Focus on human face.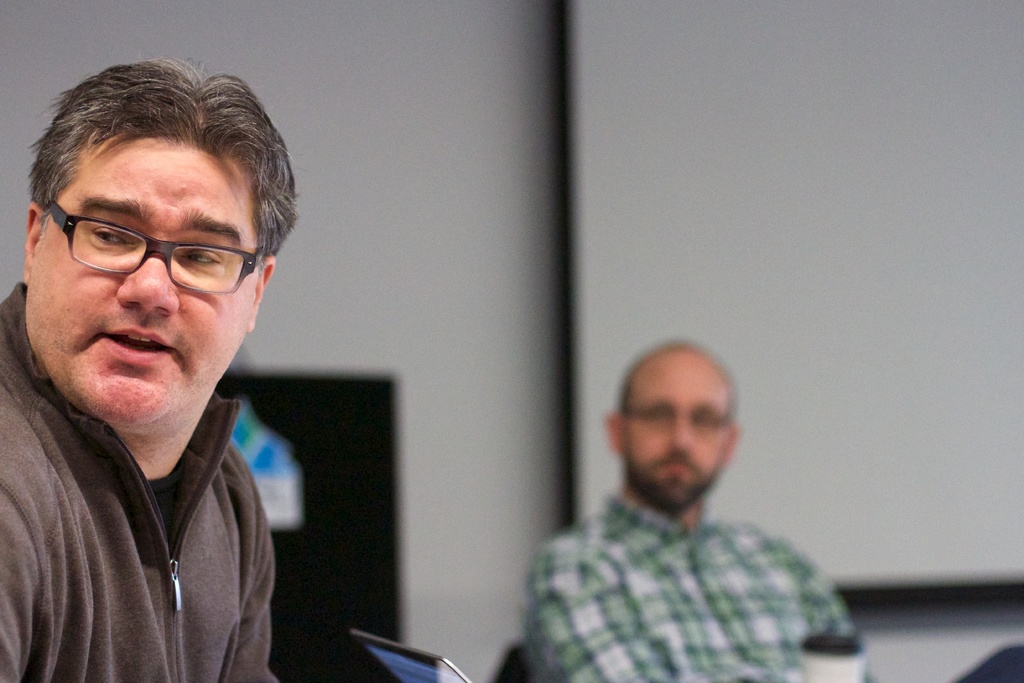
Focused at x1=25 y1=138 x2=263 y2=422.
